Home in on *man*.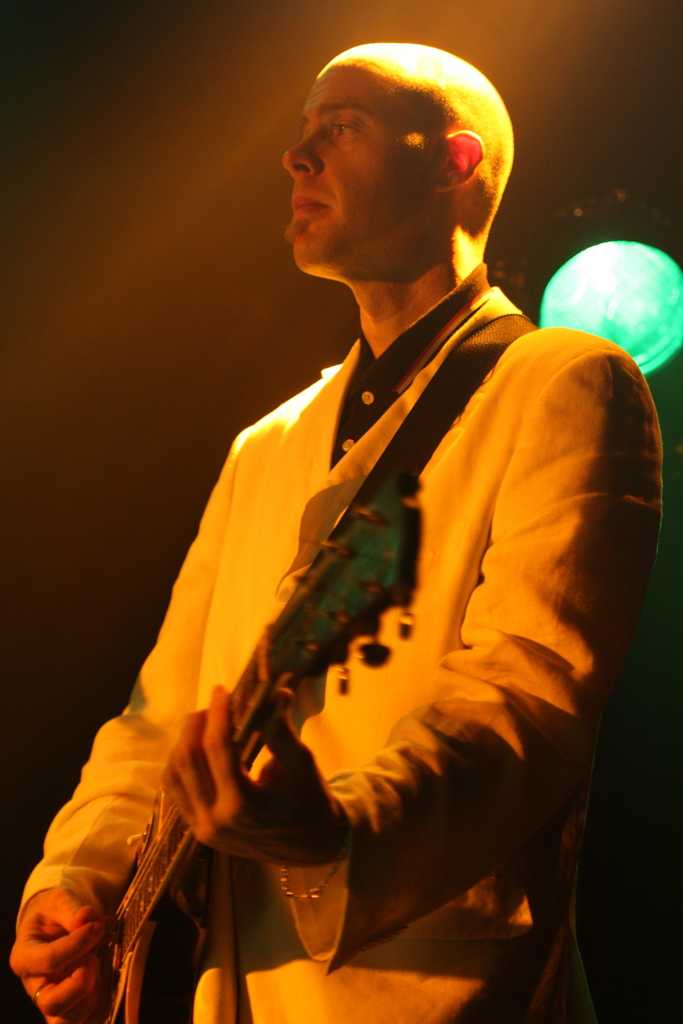
Homed in at (70,104,666,973).
